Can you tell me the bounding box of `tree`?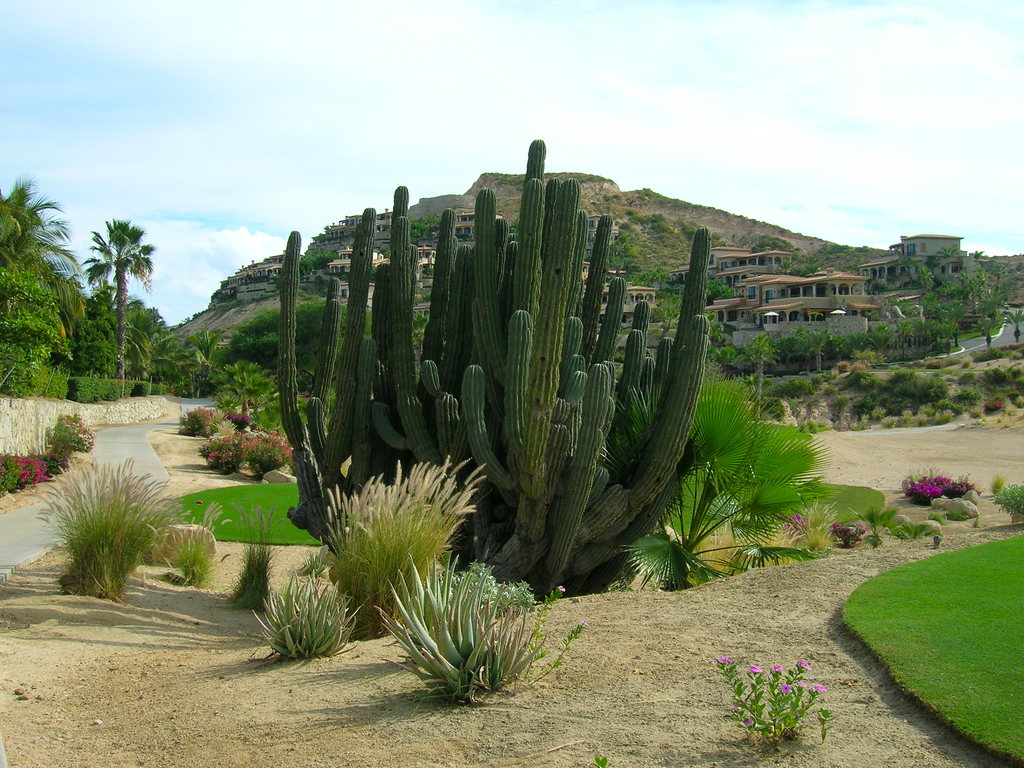
[624,269,650,286].
